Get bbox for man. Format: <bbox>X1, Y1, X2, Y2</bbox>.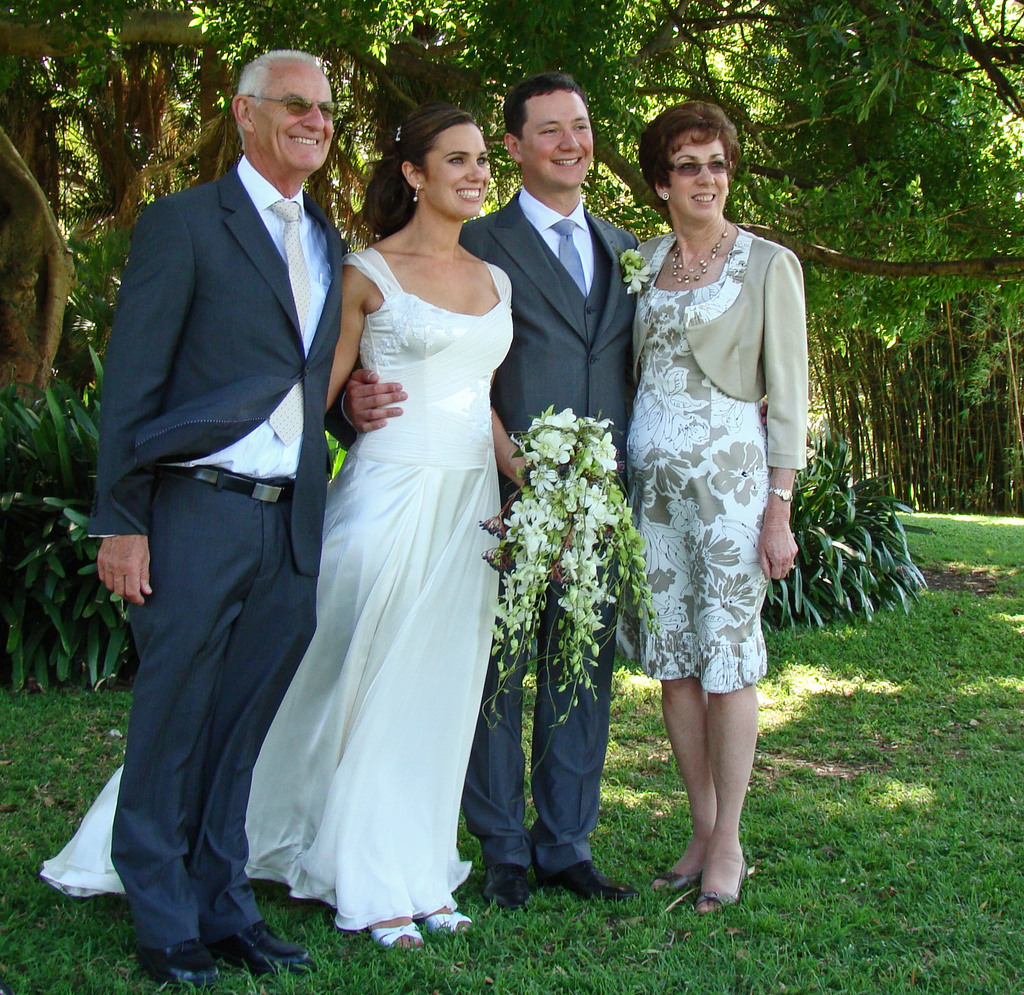
<bbox>78, 1, 367, 973</bbox>.
